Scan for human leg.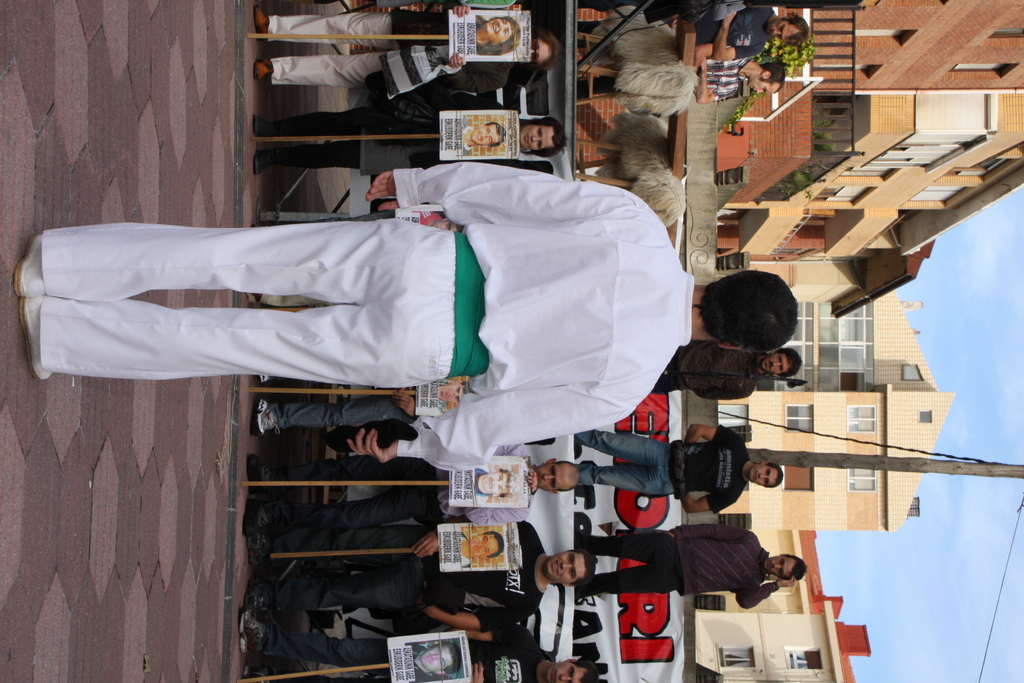
Scan result: 580:458:669:498.
